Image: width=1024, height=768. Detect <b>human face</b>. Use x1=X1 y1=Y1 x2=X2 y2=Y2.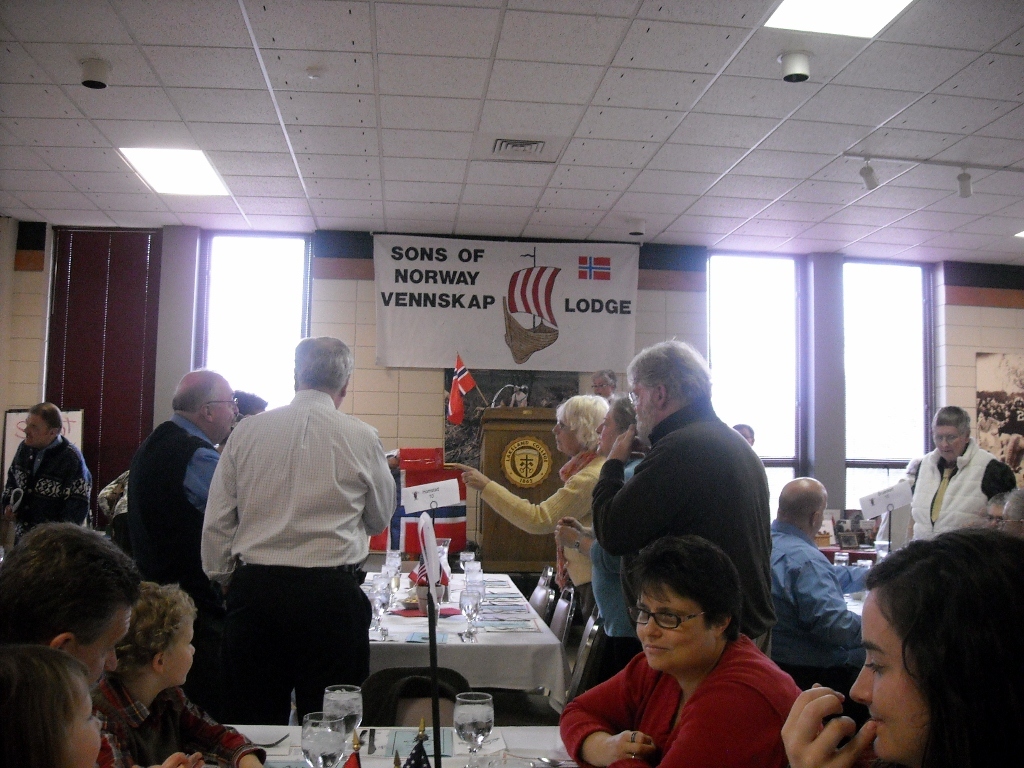
x1=985 y1=508 x2=1001 y2=531.
